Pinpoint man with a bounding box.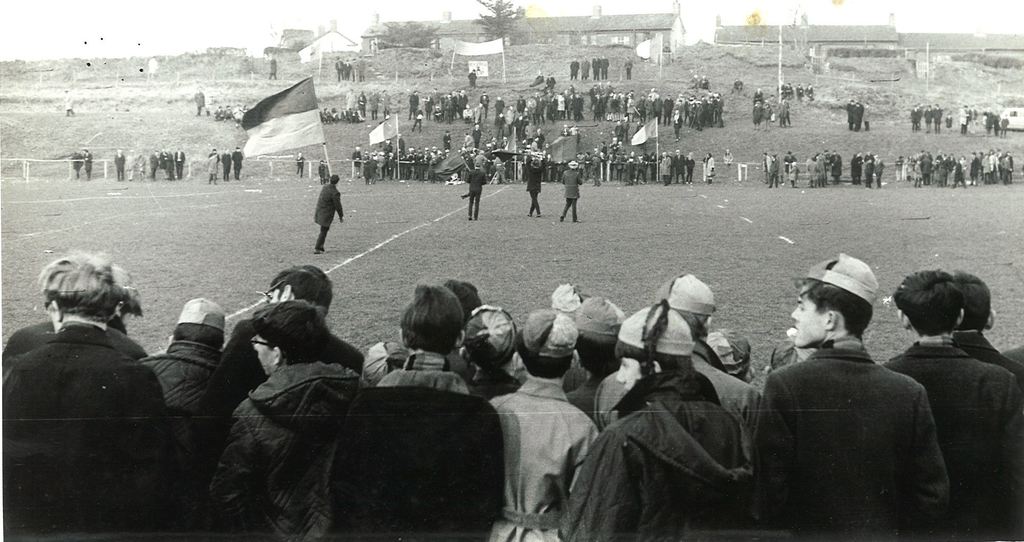
(x1=474, y1=125, x2=481, y2=147).
